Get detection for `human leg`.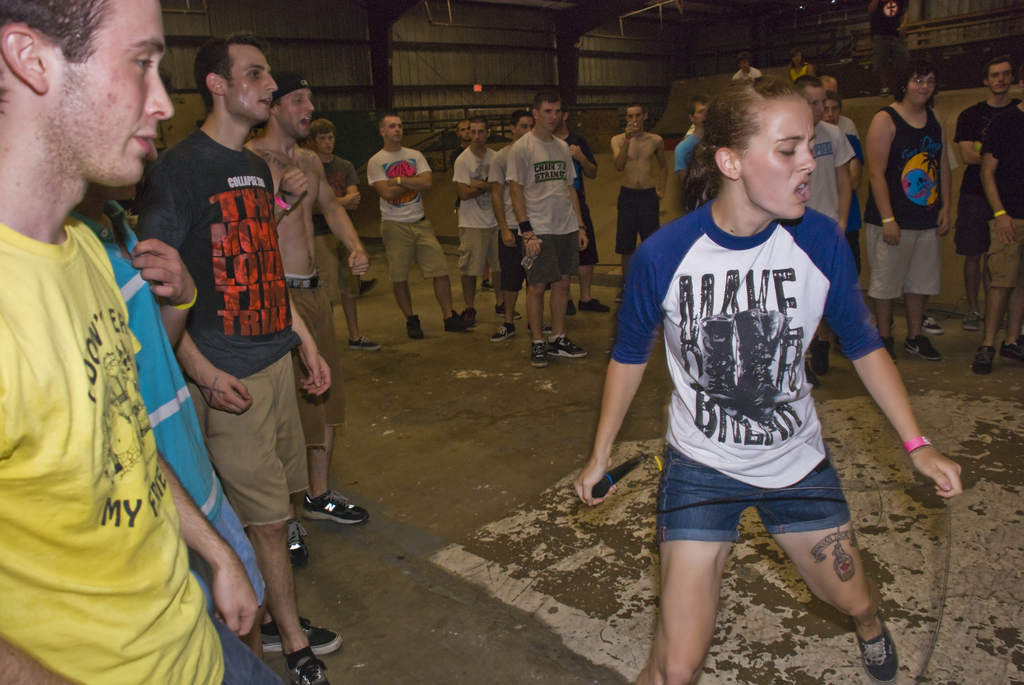
Detection: <box>875,297,894,347</box>.
